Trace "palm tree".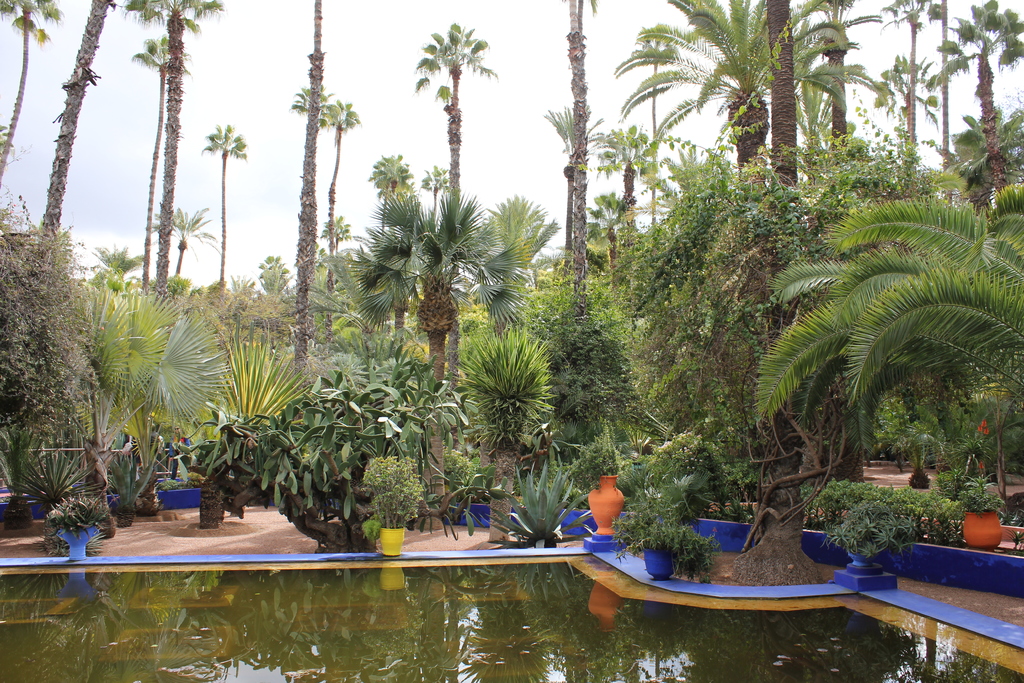
Traced to 33, 0, 115, 263.
